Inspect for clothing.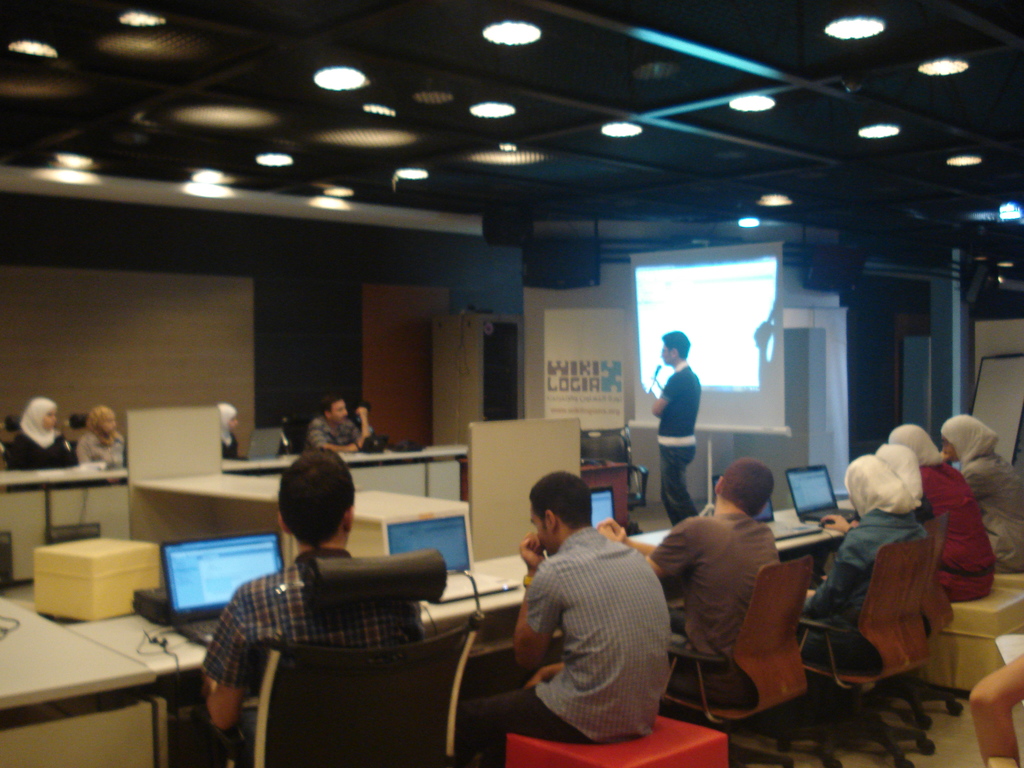
Inspection: 802:511:927:676.
